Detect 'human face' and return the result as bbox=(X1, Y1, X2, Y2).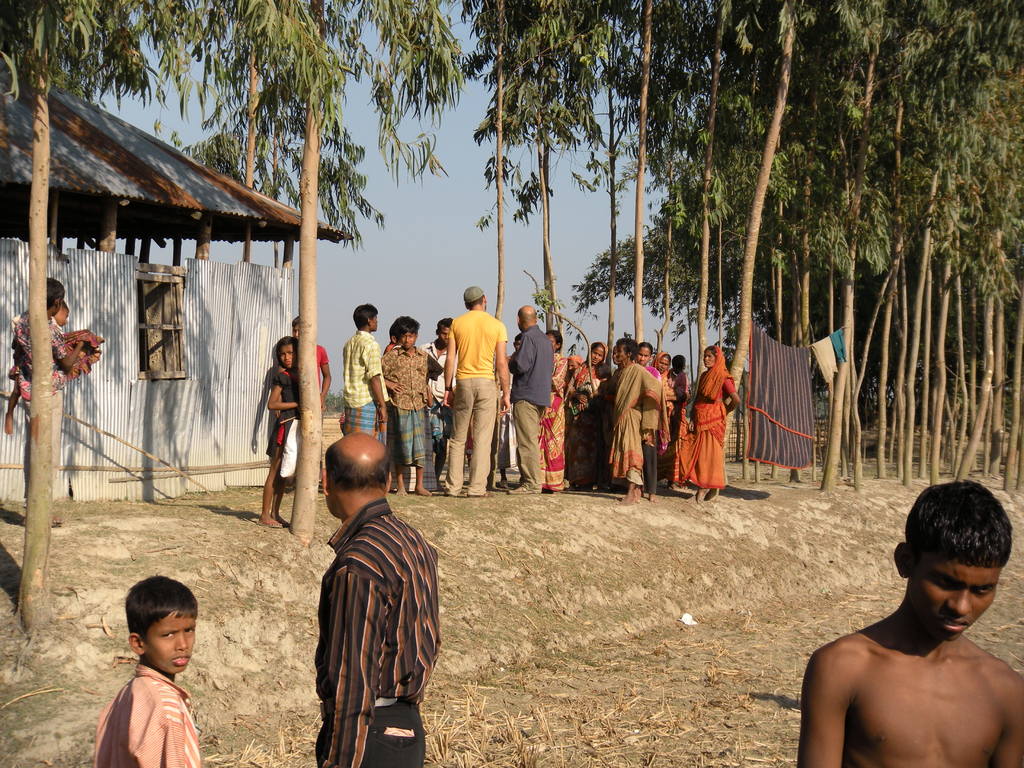
bbox=(401, 330, 417, 348).
